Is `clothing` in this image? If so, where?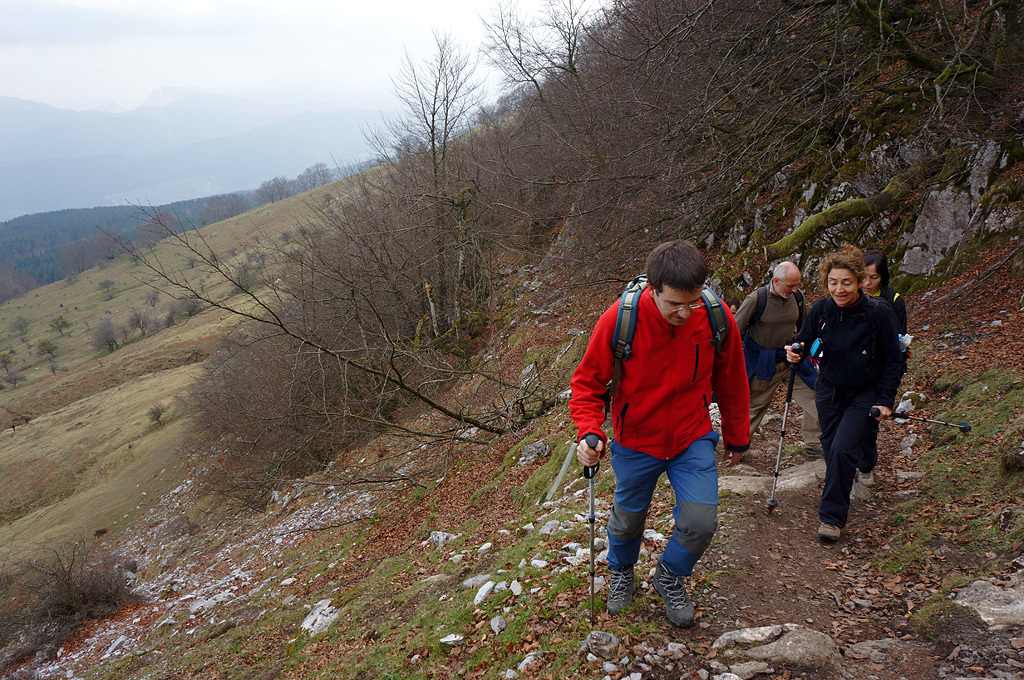
Yes, at 732, 285, 813, 442.
